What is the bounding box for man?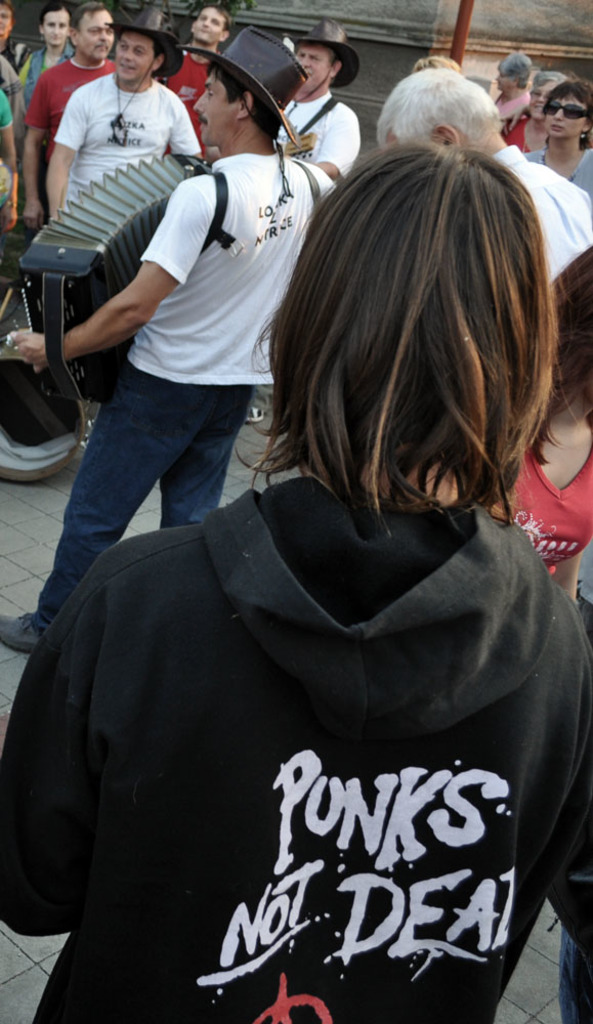
<bbox>15, 6, 122, 230</bbox>.
